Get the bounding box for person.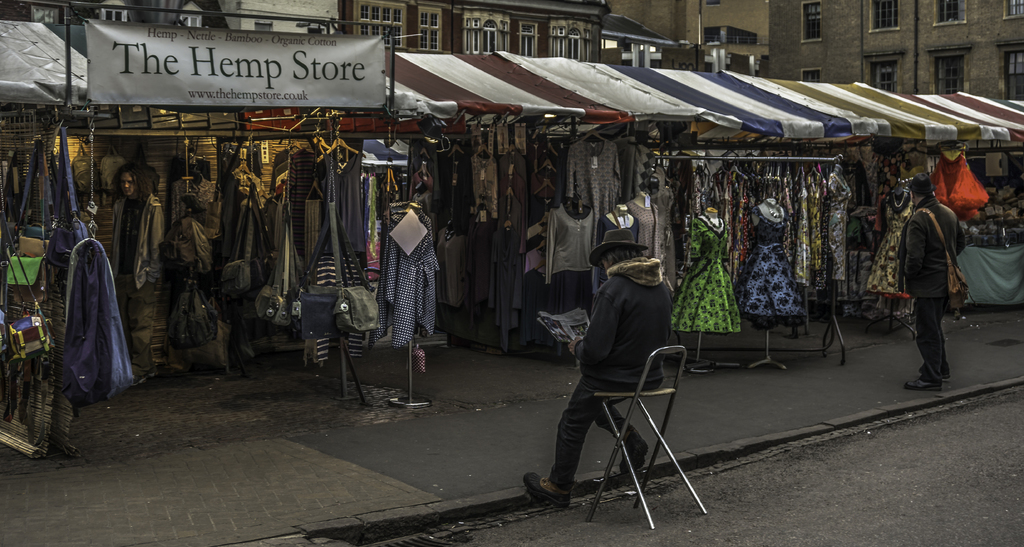
l=897, t=170, r=967, b=388.
